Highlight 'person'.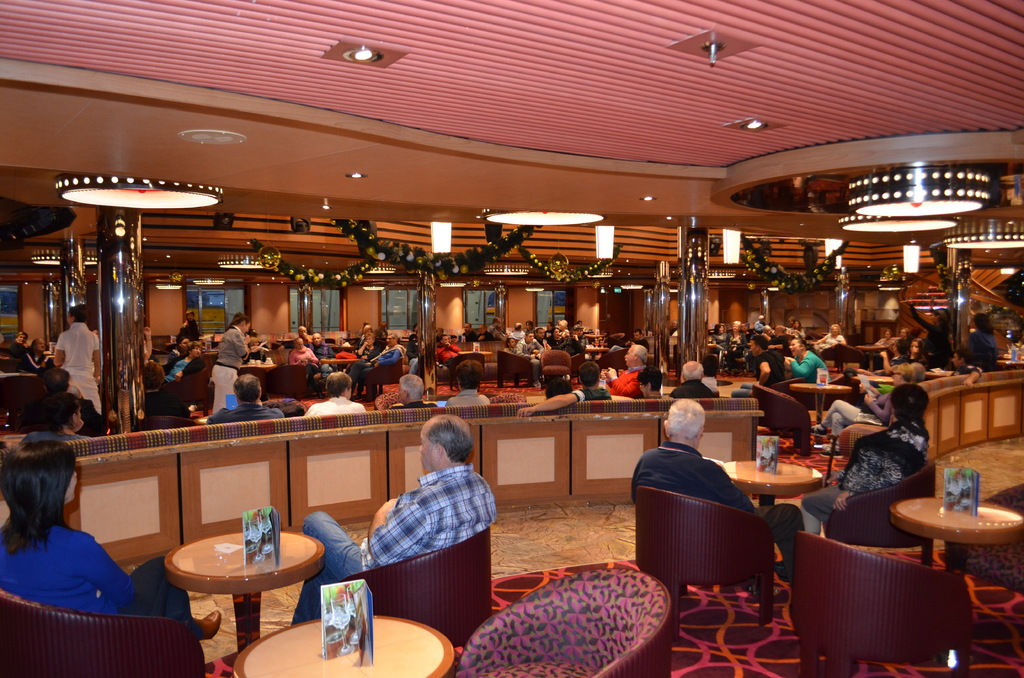
Highlighted region: bbox=(0, 440, 225, 638).
